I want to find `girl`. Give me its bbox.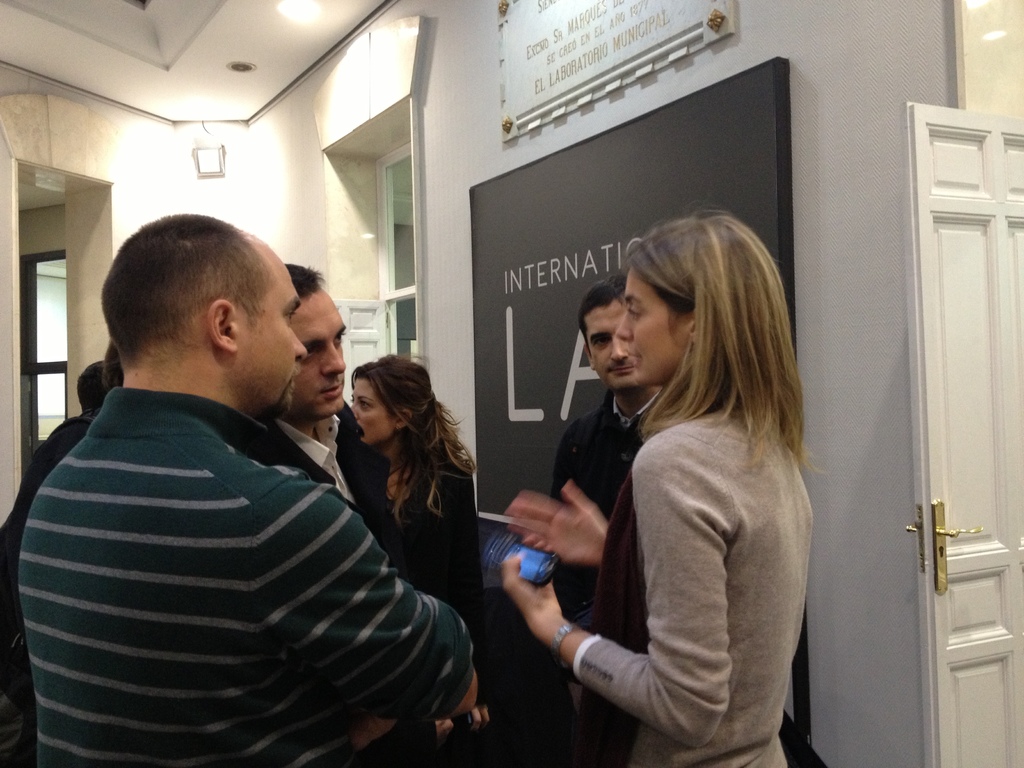
pyautogui.locateOnScreen(501, 208, 813, 767).
